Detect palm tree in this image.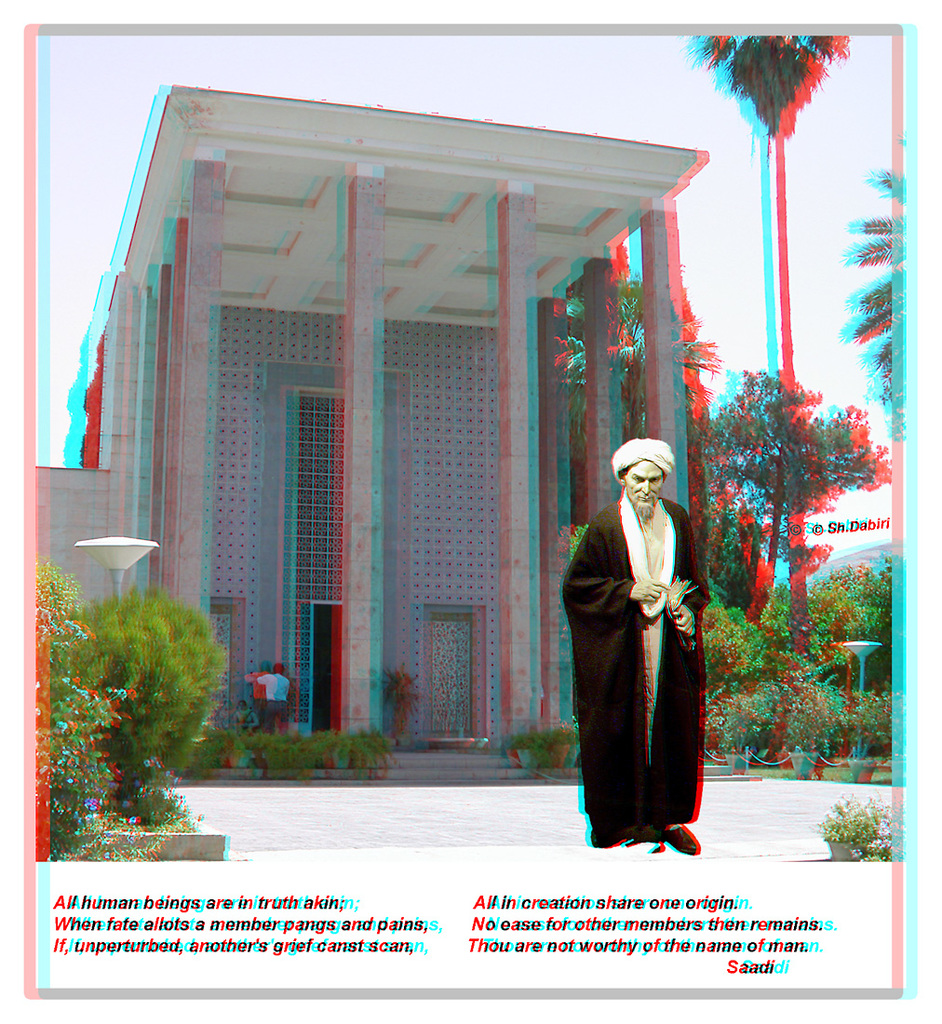
Detection: 681,20,846,657.
